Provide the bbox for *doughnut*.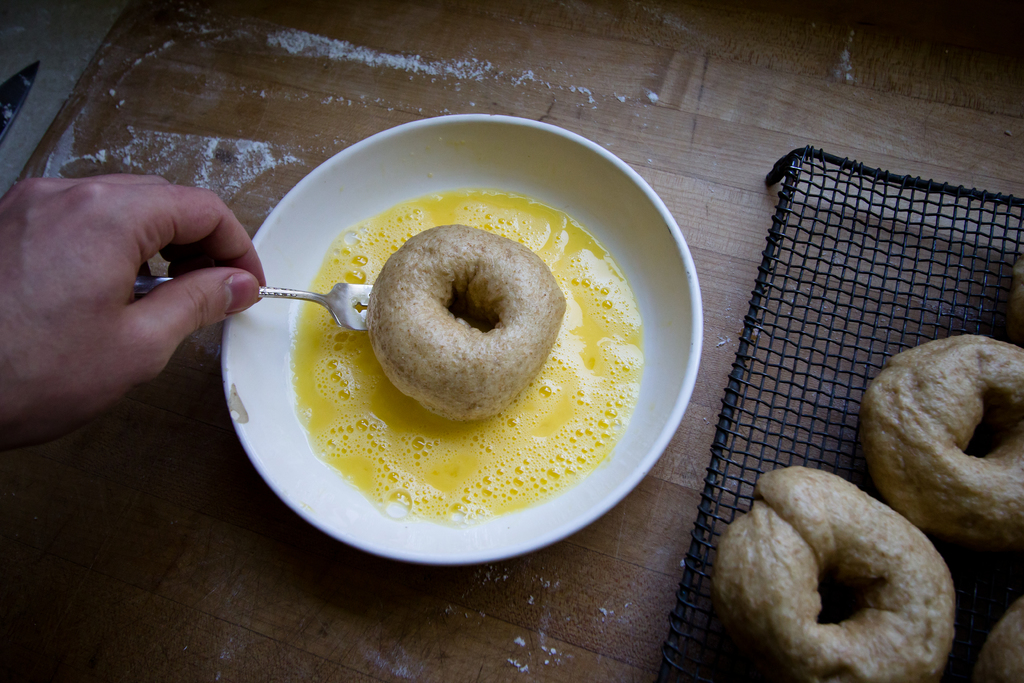
<bbox>869, 331, 1023, 545</bbox>.
